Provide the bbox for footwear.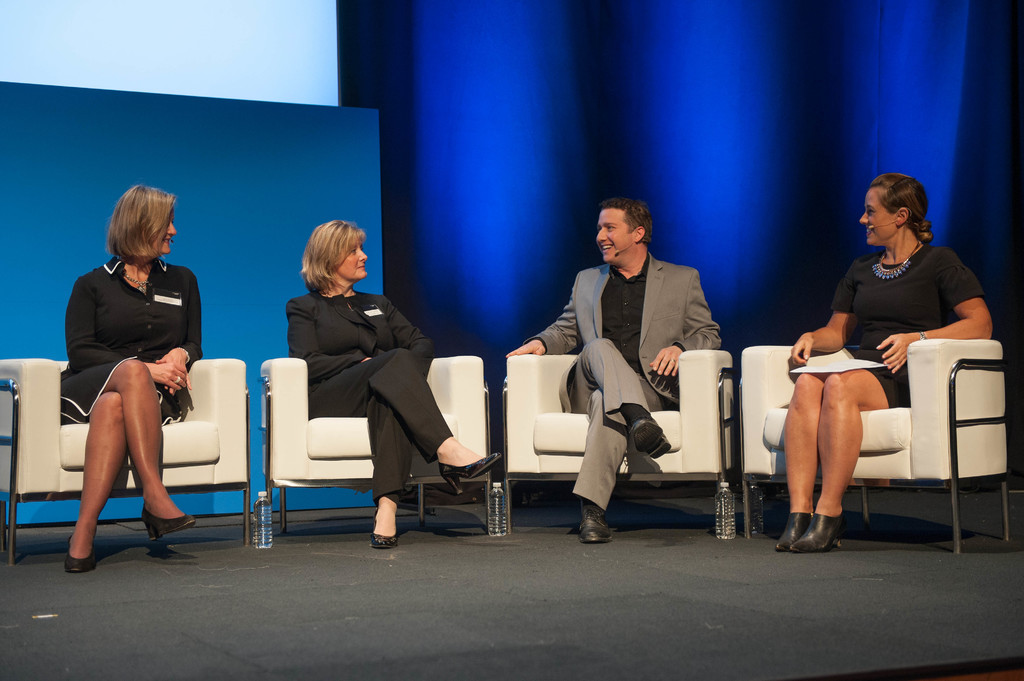
790, 500, 865, 554.
